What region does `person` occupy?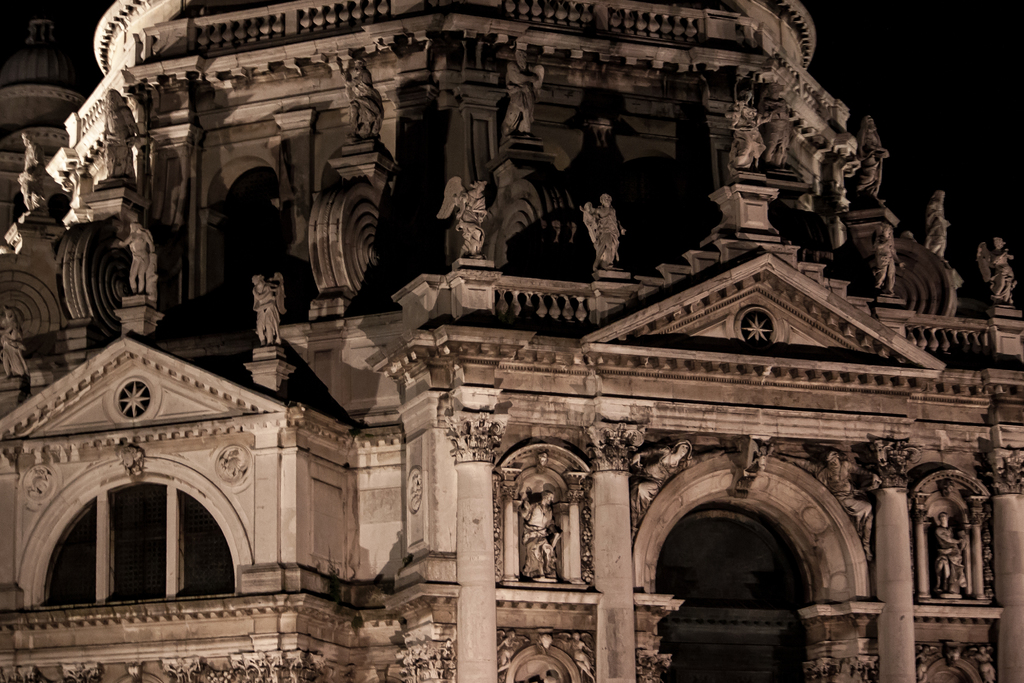
{"left": 932, "top": 509, "right": 966, "bottom": 600}.
